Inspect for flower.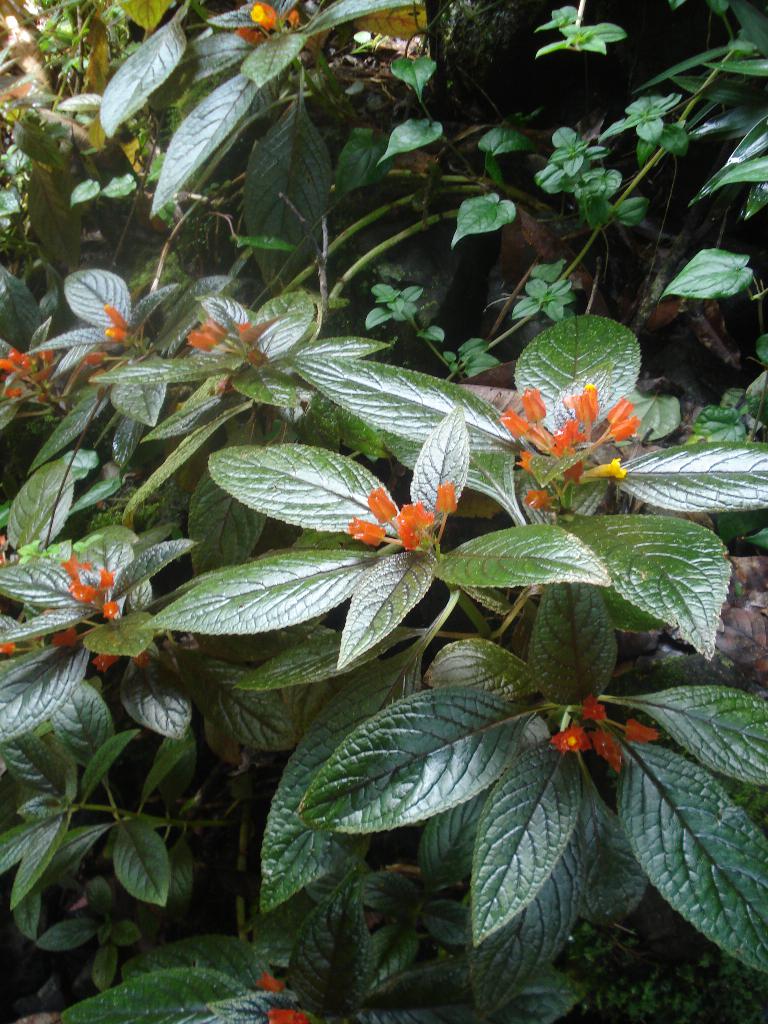
Inspection: box=[623, 720, 660, 744].
